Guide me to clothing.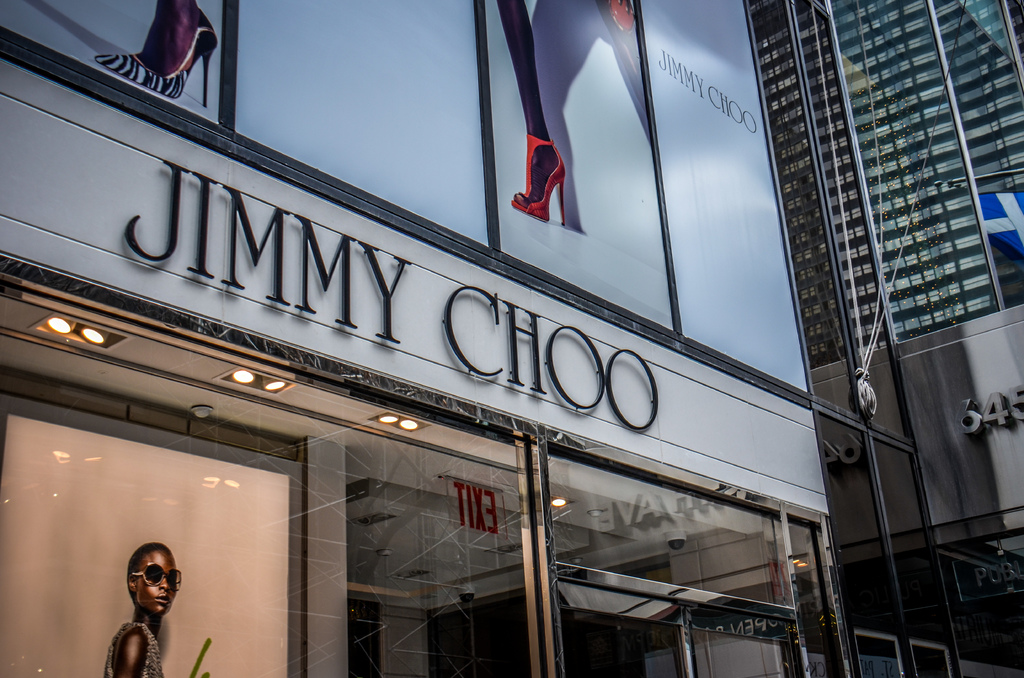
Guidance: 103:618:164:675.
